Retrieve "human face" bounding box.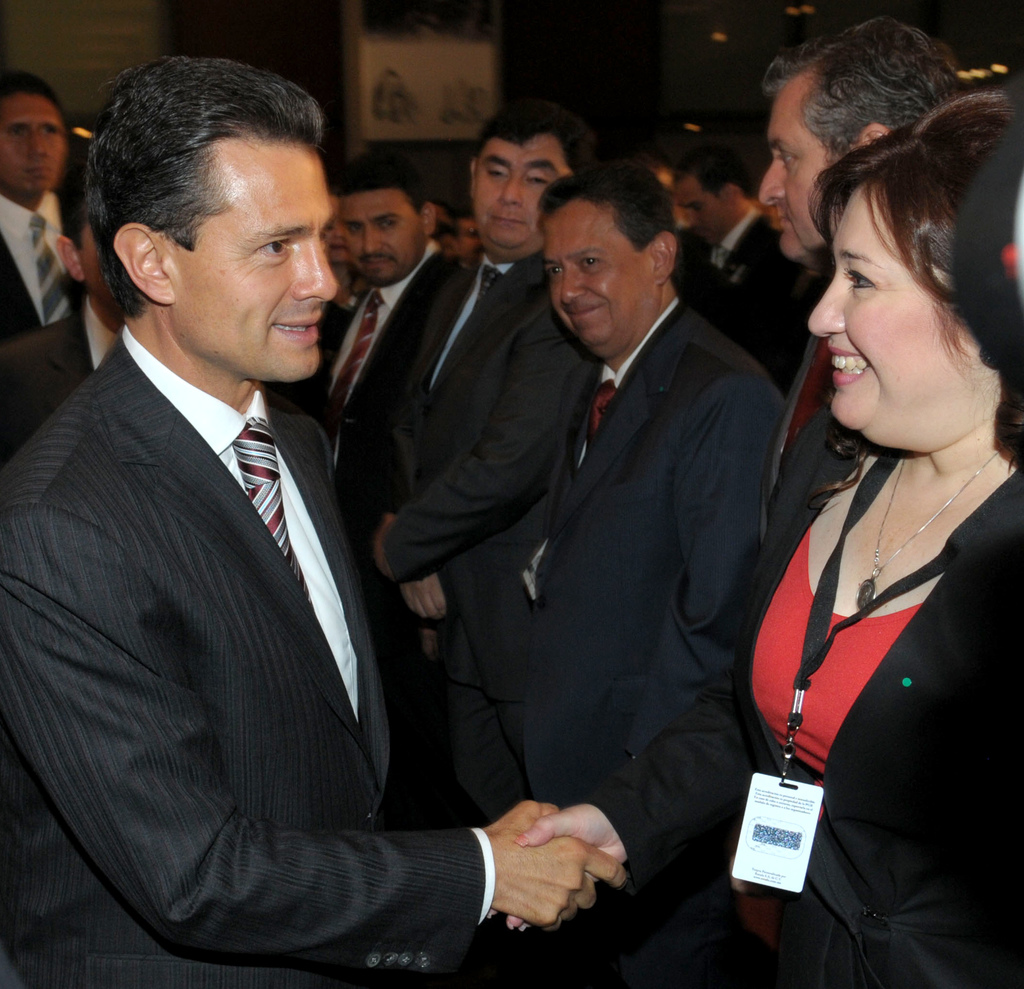
Bounding box: <bbox>344, 193, 429, 288</bbox>.
